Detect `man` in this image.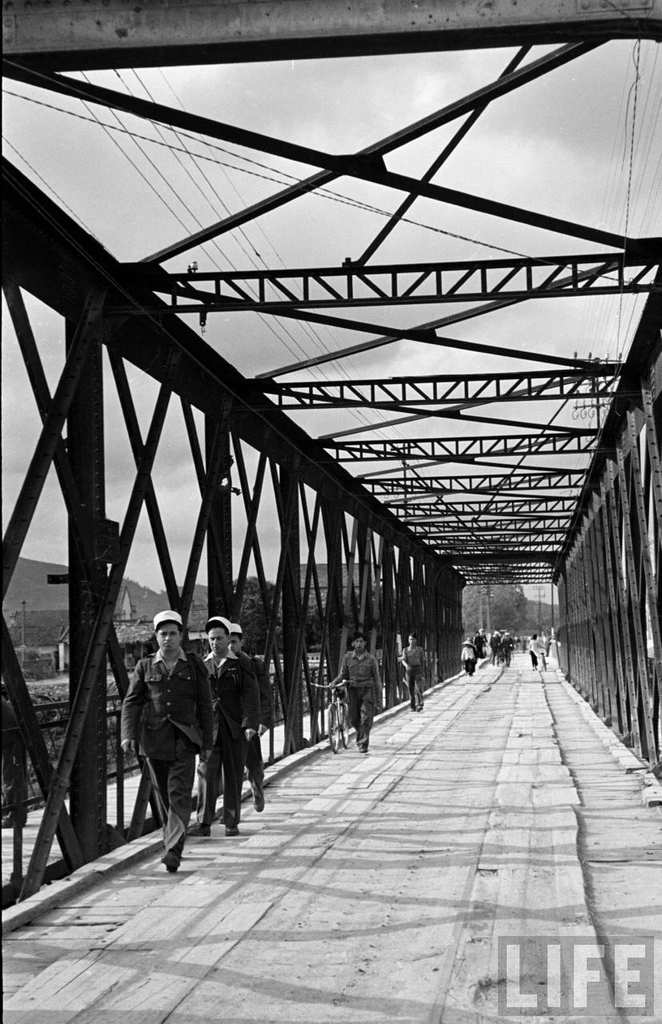
Detection: rect(119, 610, 212, 878).
